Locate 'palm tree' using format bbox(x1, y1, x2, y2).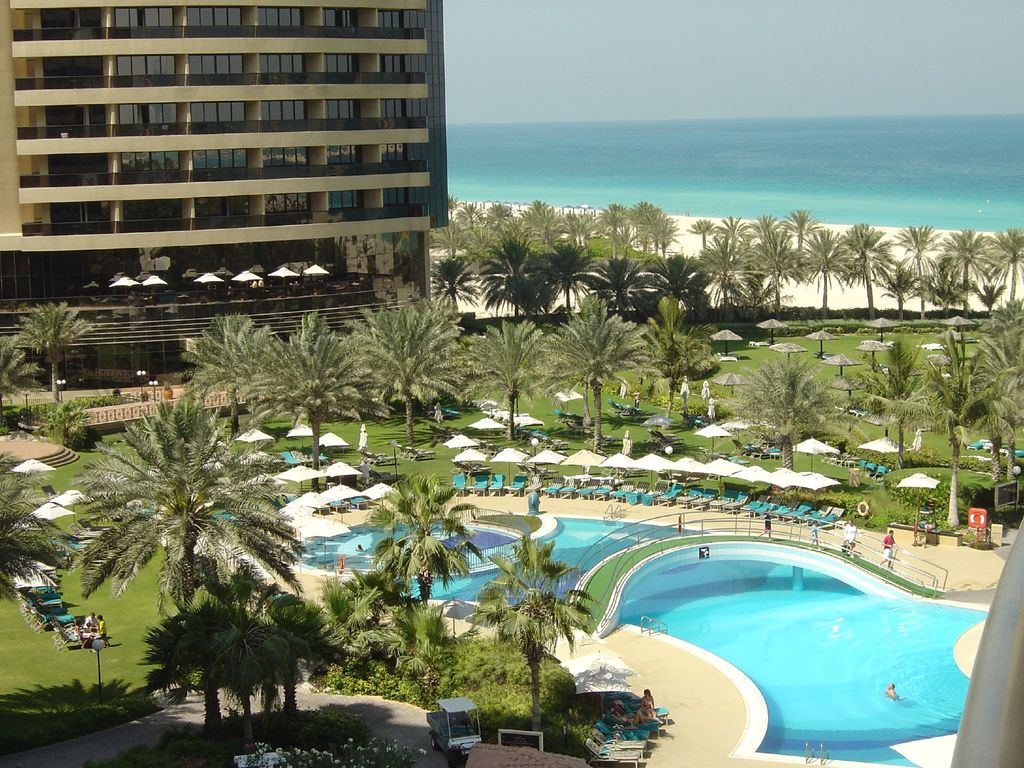
bbox(701, 223, 749, 310).
